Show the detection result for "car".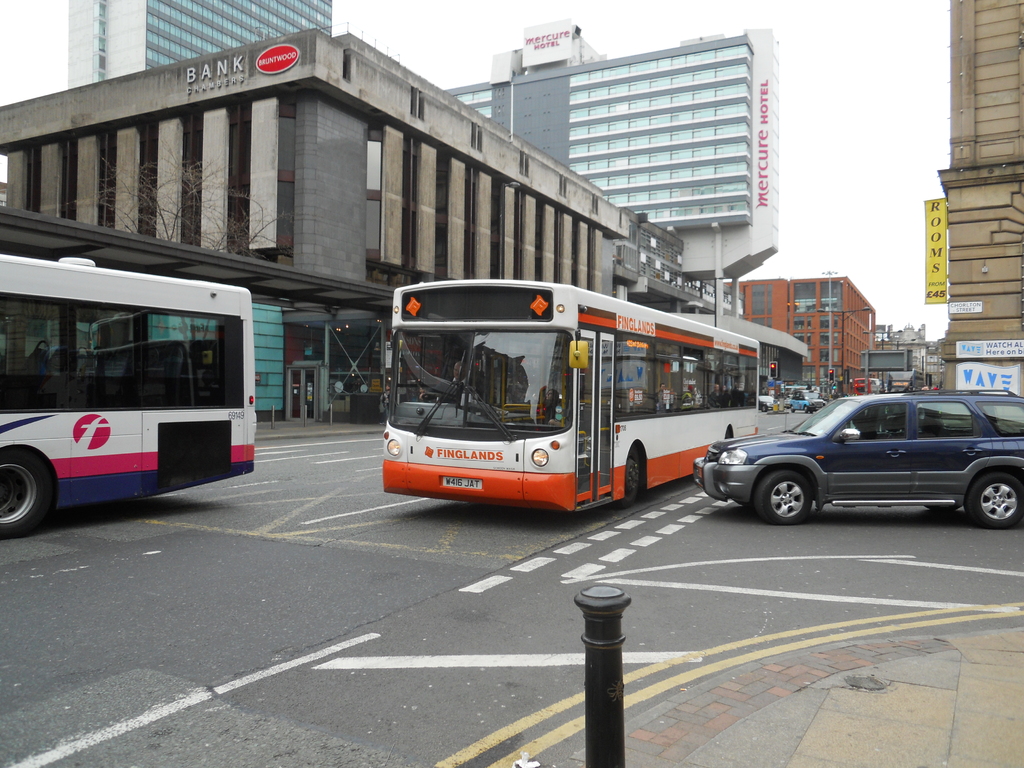
left=789, top=390, right=823, bottom=415.
